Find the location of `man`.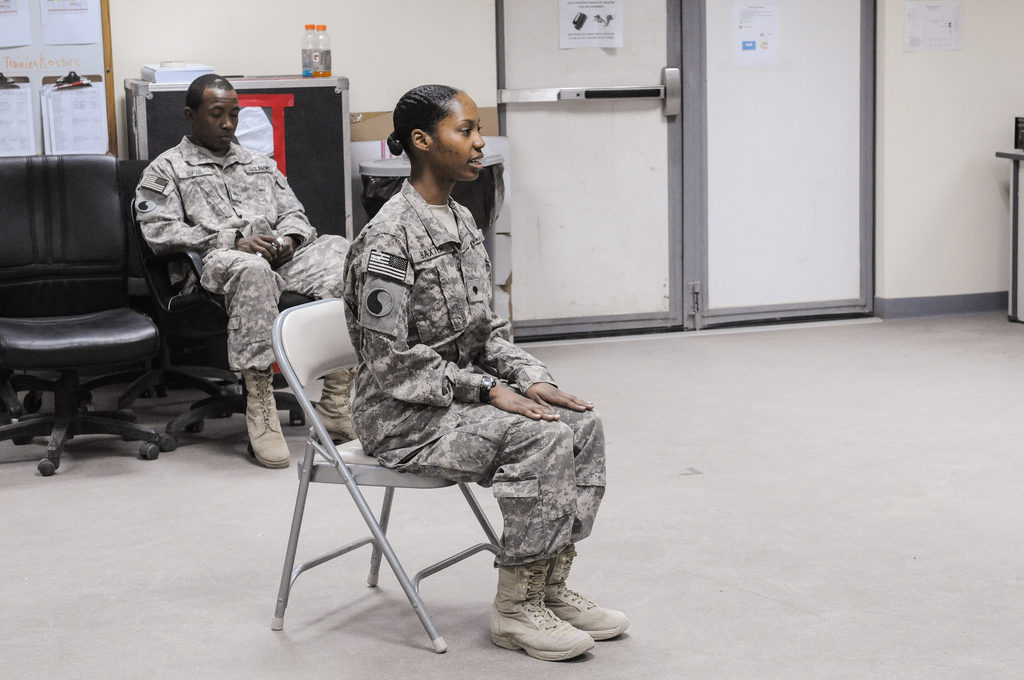
Location: BBox(130, 75, 358, 470).
